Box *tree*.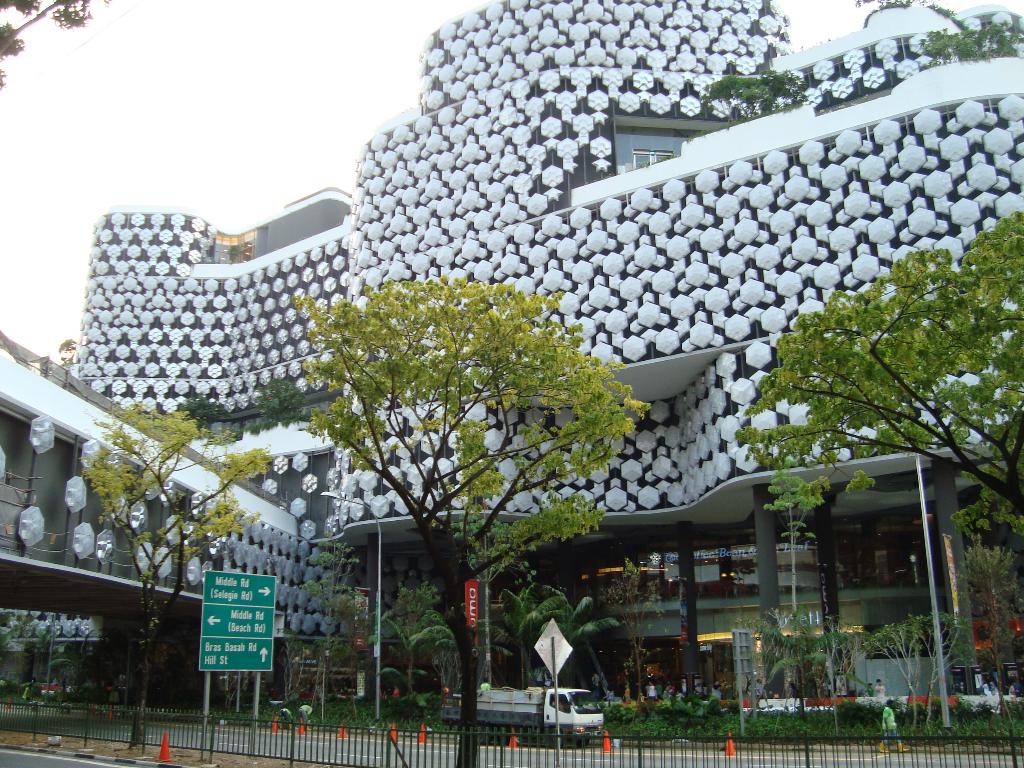
l=301, t=288, r=646, b=764.
